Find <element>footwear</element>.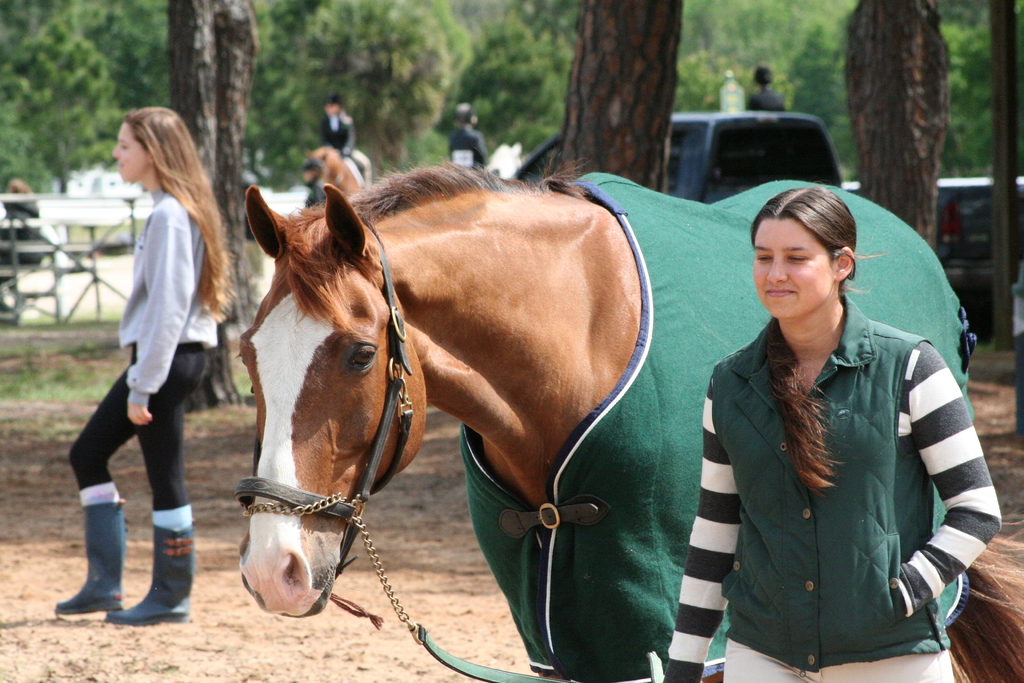
<box>84,527,193,630</box>.
